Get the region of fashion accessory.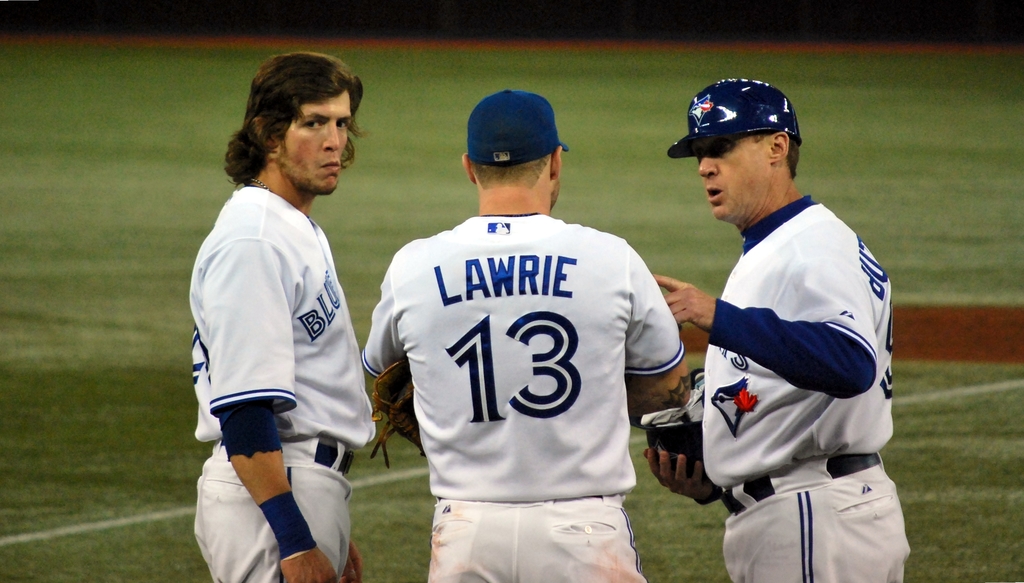
region(662, 77, 801, 159).
